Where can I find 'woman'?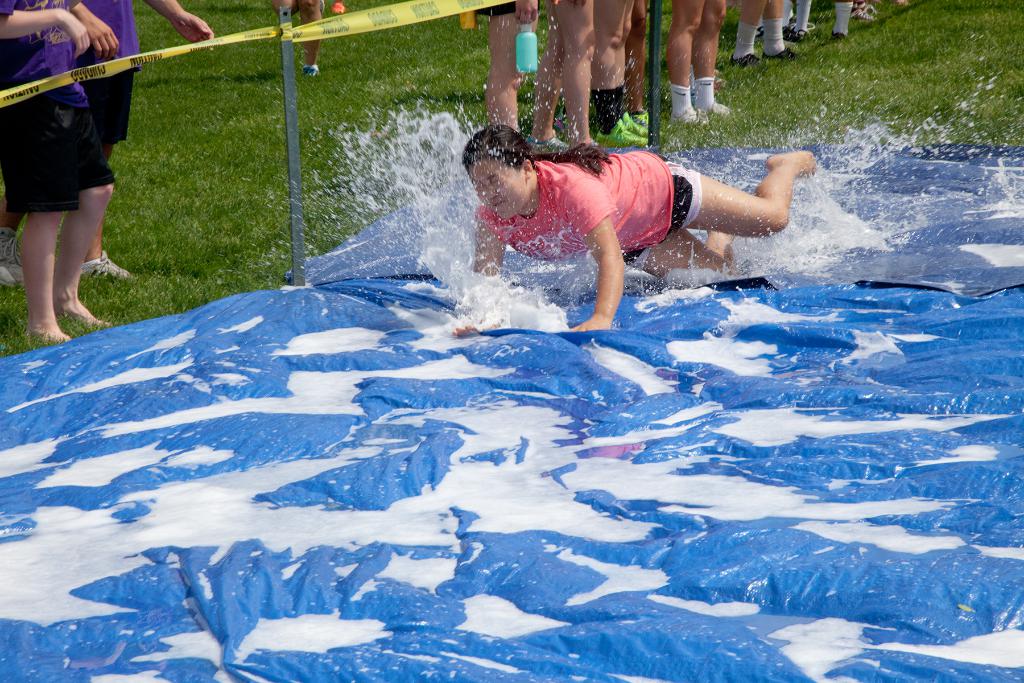
You can find it at 418, 107, 840, 329.
